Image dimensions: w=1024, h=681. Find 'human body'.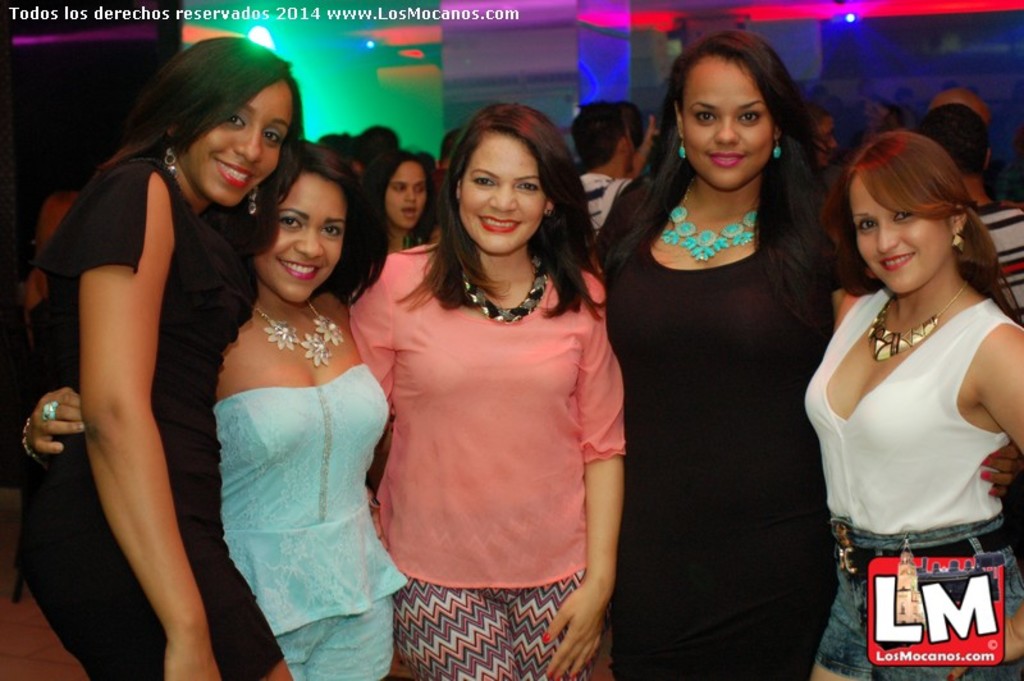
[803,260,1023,680].
